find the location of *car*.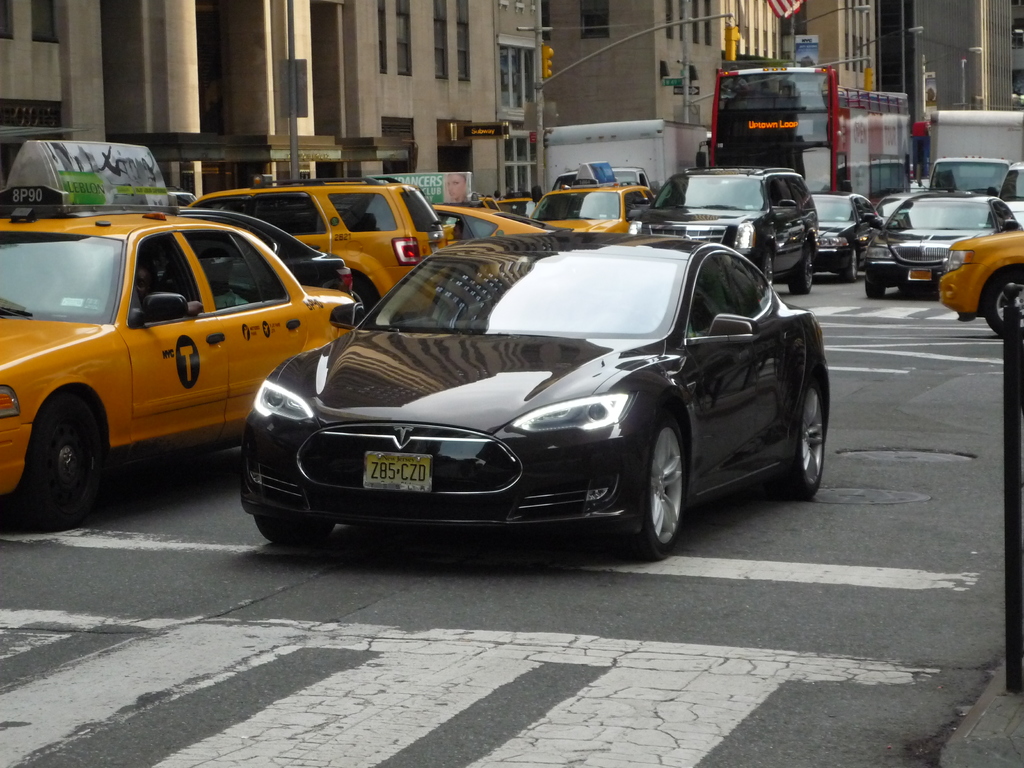
Location: (left=190, top=173, right=451, bottom=310).
